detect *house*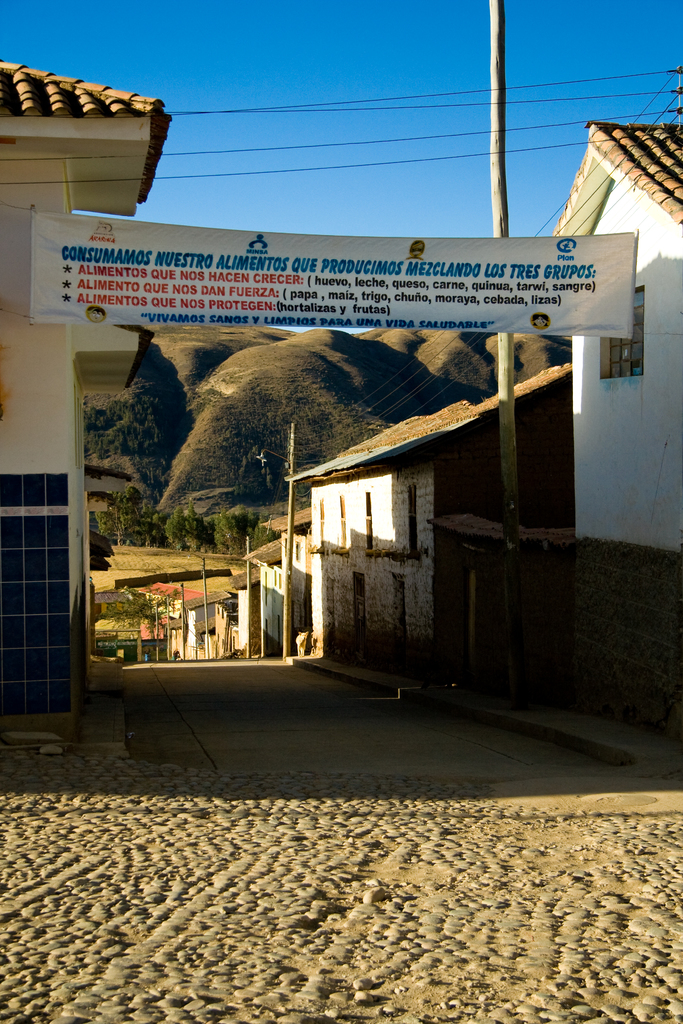
l=285, t=351, r=565, b=715
